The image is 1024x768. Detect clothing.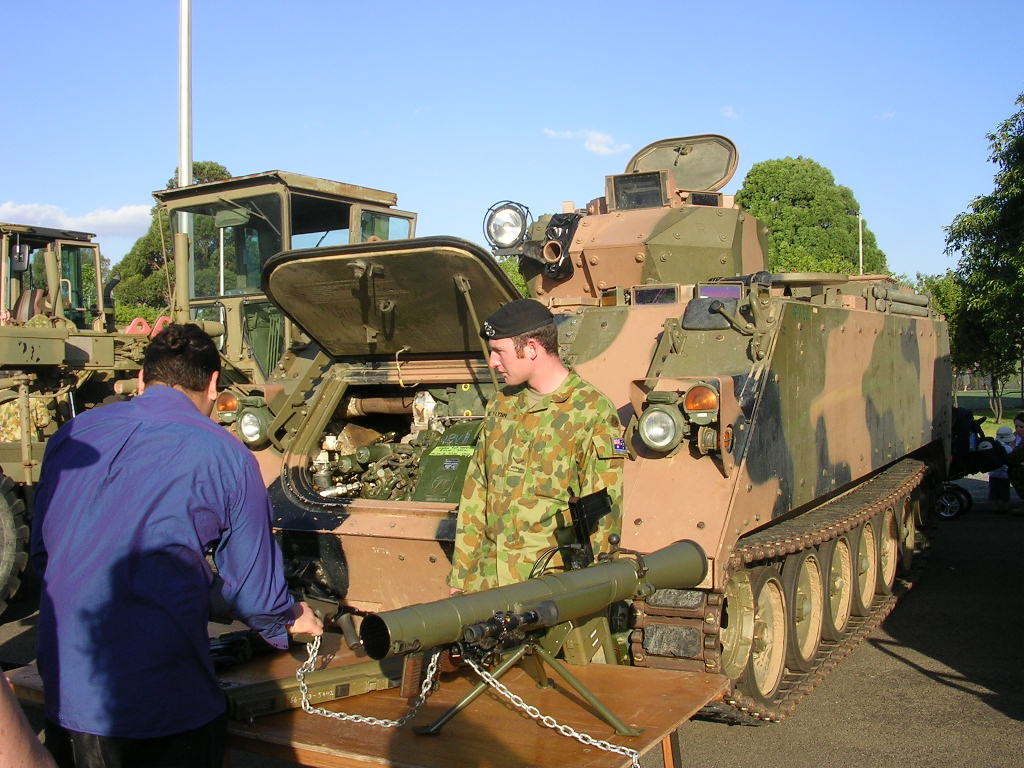
Detection: Rect(28, 376, 311, 767).
